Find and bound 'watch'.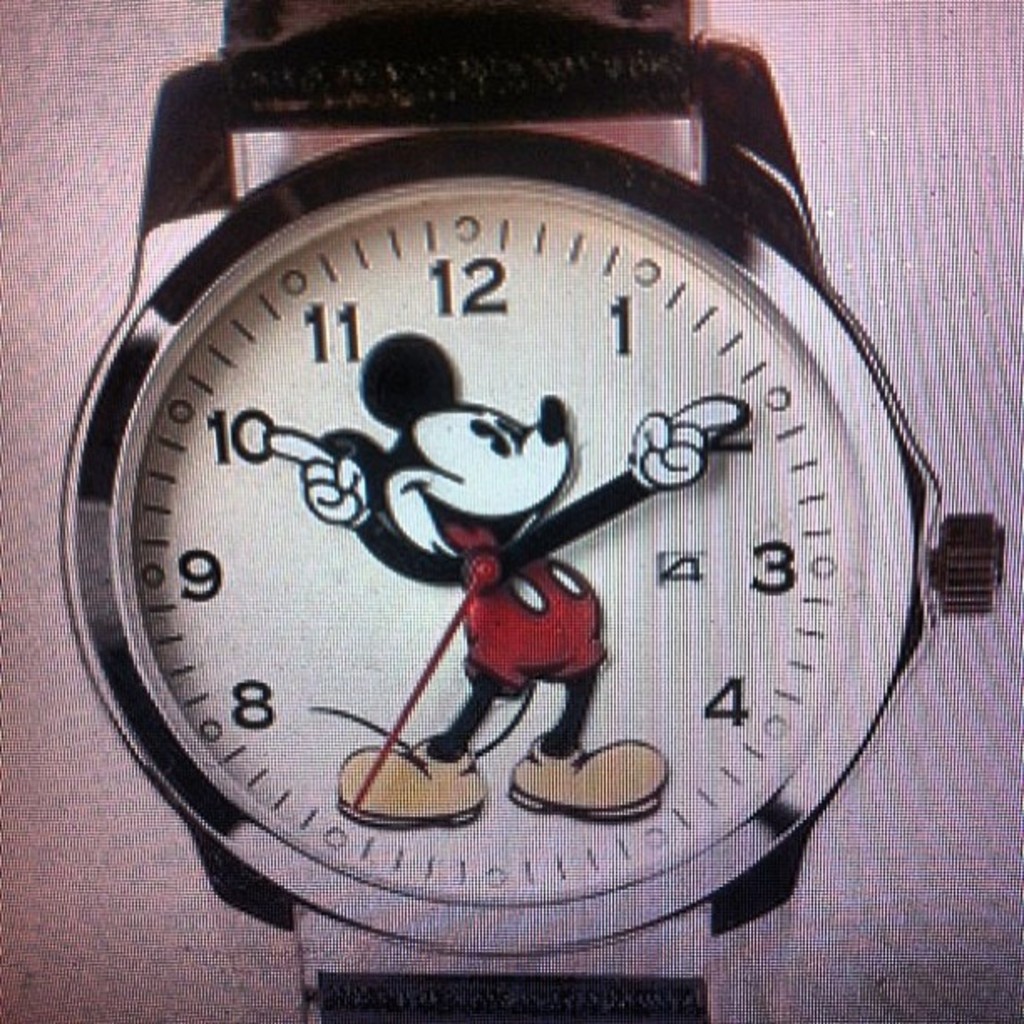
Bound: 64 17 1002 1022.
